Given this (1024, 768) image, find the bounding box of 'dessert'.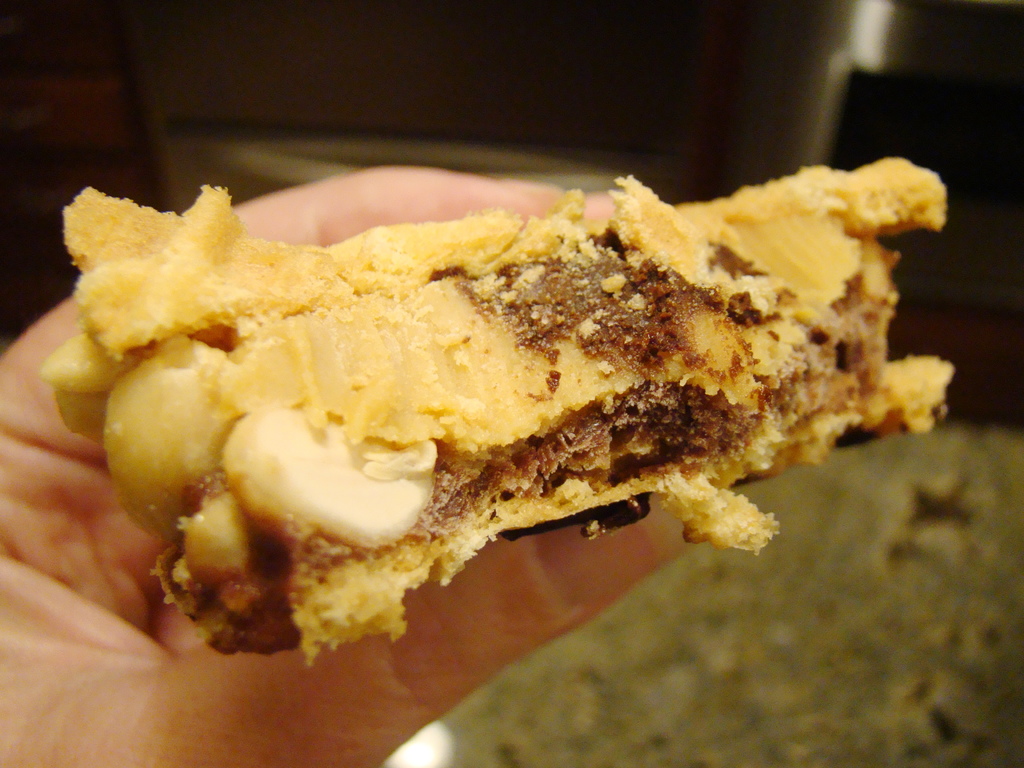
73:140:932:655.
